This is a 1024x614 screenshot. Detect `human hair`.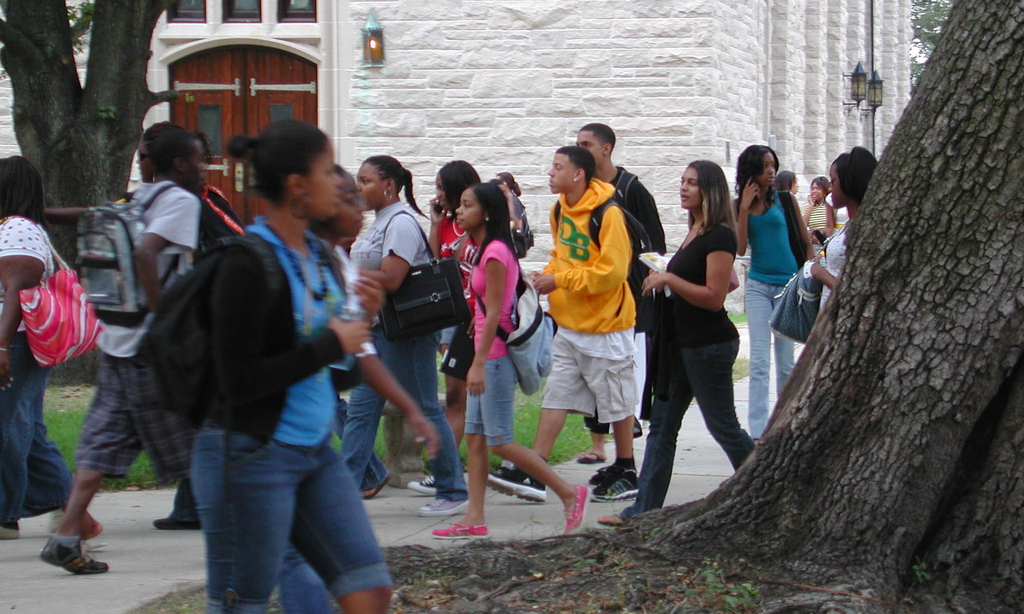
rect(733, 141, 780, 211).
